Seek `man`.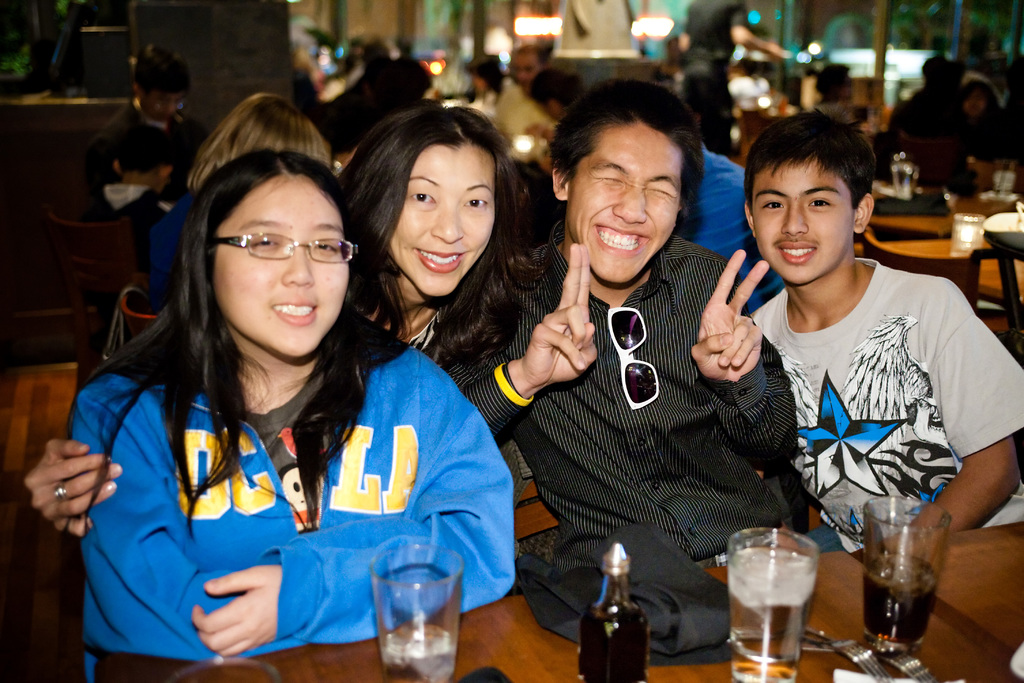
Rect(321, 37, 407, 149).
